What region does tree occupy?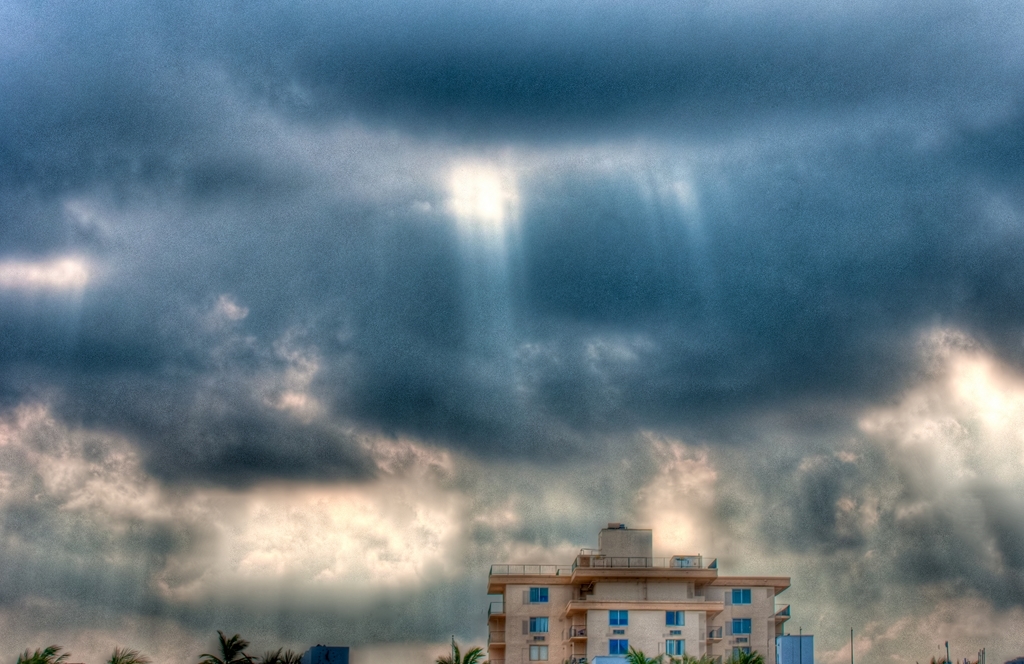
433 634 487 663.
